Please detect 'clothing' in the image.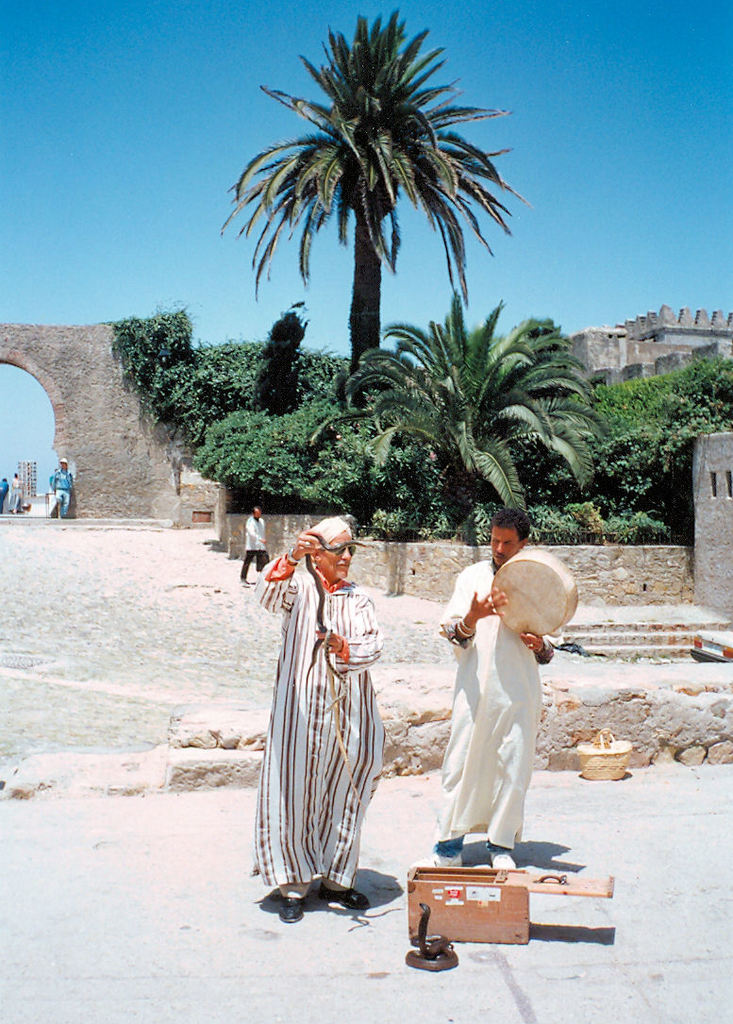
<bbox>48, 468, 73, 515</bbox>.
